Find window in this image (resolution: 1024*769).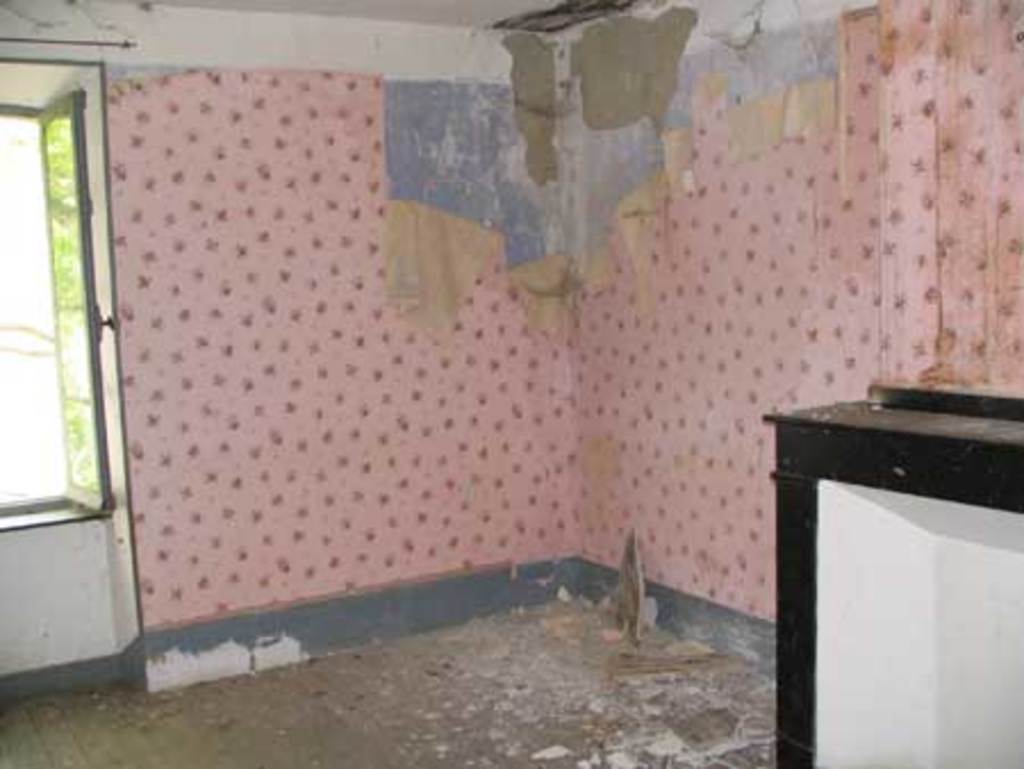
0/89/109/526.
